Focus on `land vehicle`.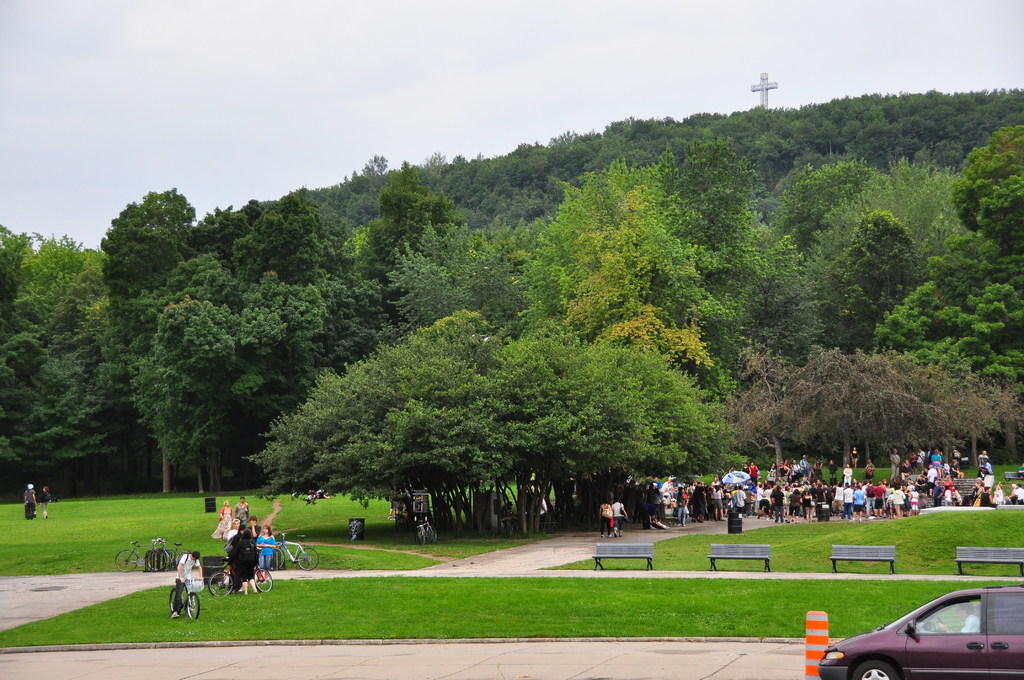
Focused at (left=842, top=592, right=1018, bottom=679).
